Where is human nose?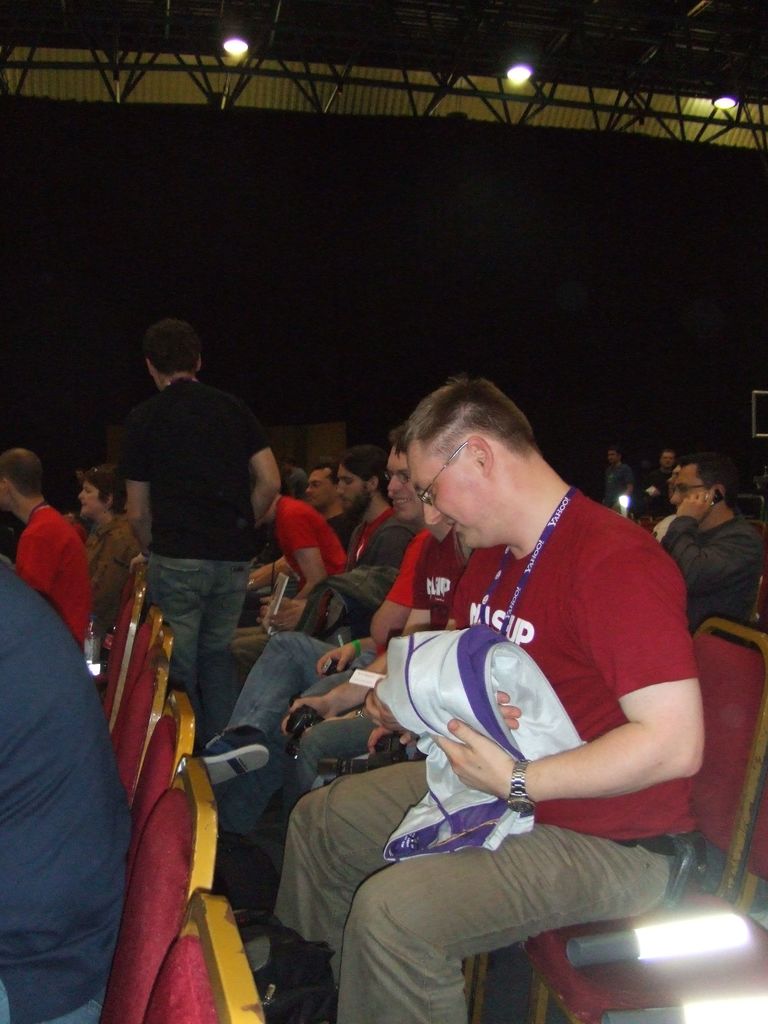
pyautogui.locateOnScreen(303, 484, 317, 496).
